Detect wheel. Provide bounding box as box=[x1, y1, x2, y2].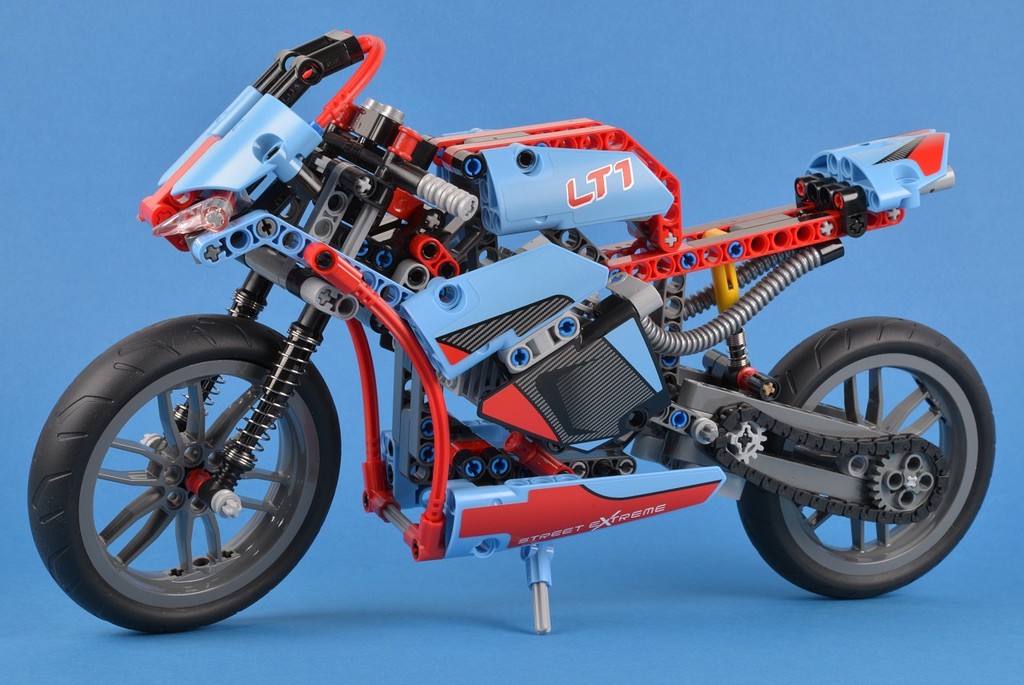
box=[744, 318, 979, 597].
